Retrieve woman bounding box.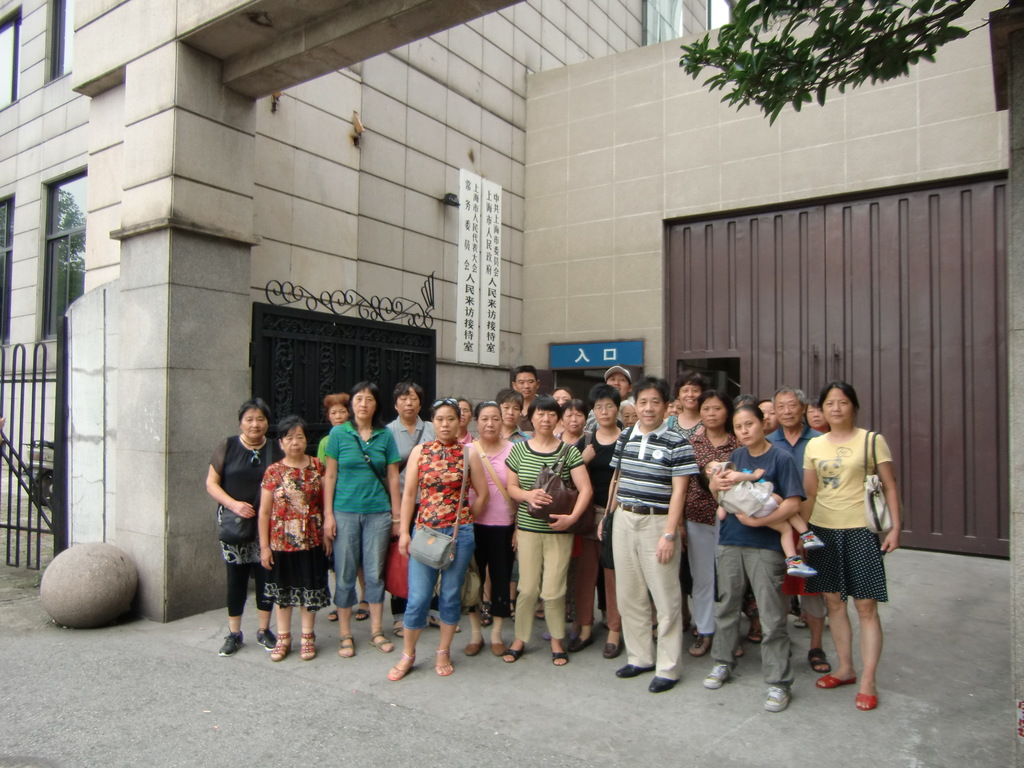
Bounding box: 207/397/282/662.
